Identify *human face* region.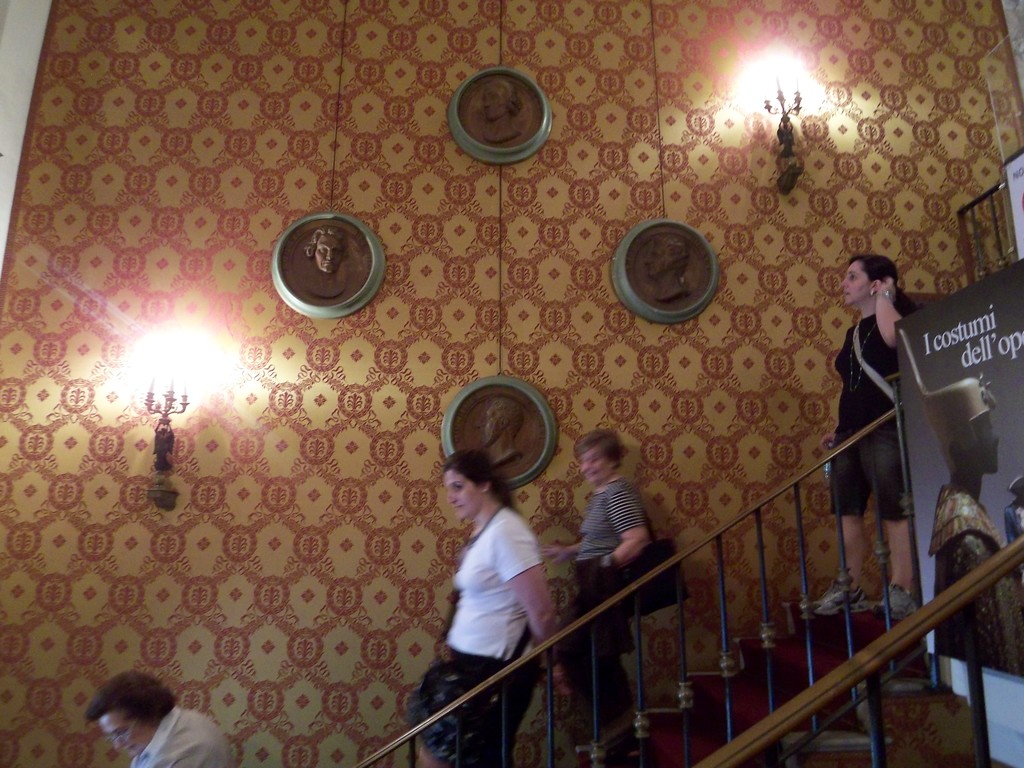
Region: bbox(646, 239, 666, 275).
